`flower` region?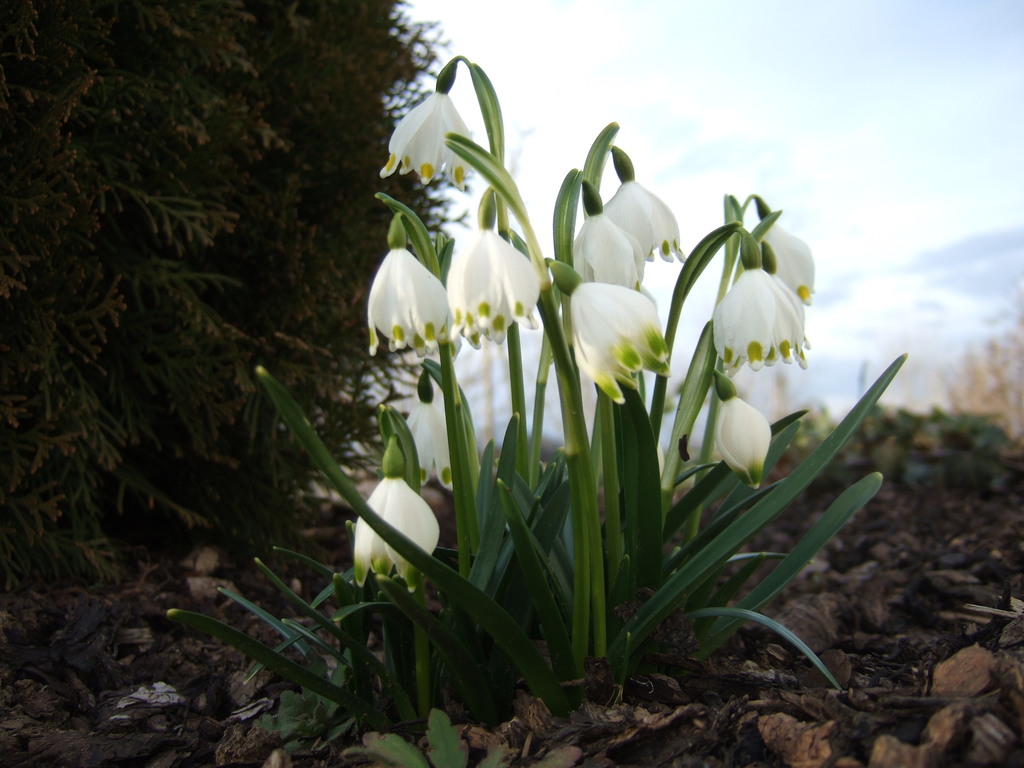
box(712, 395, 765, 483)
